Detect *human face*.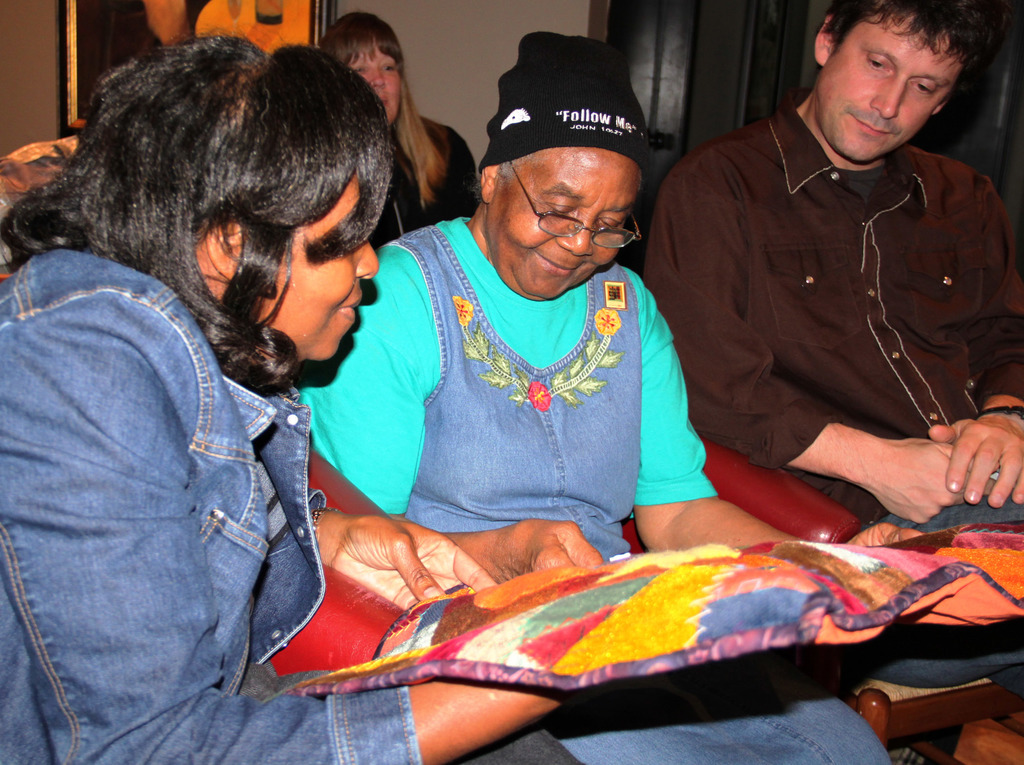
Detected at region(493, 149, 638, 298).
